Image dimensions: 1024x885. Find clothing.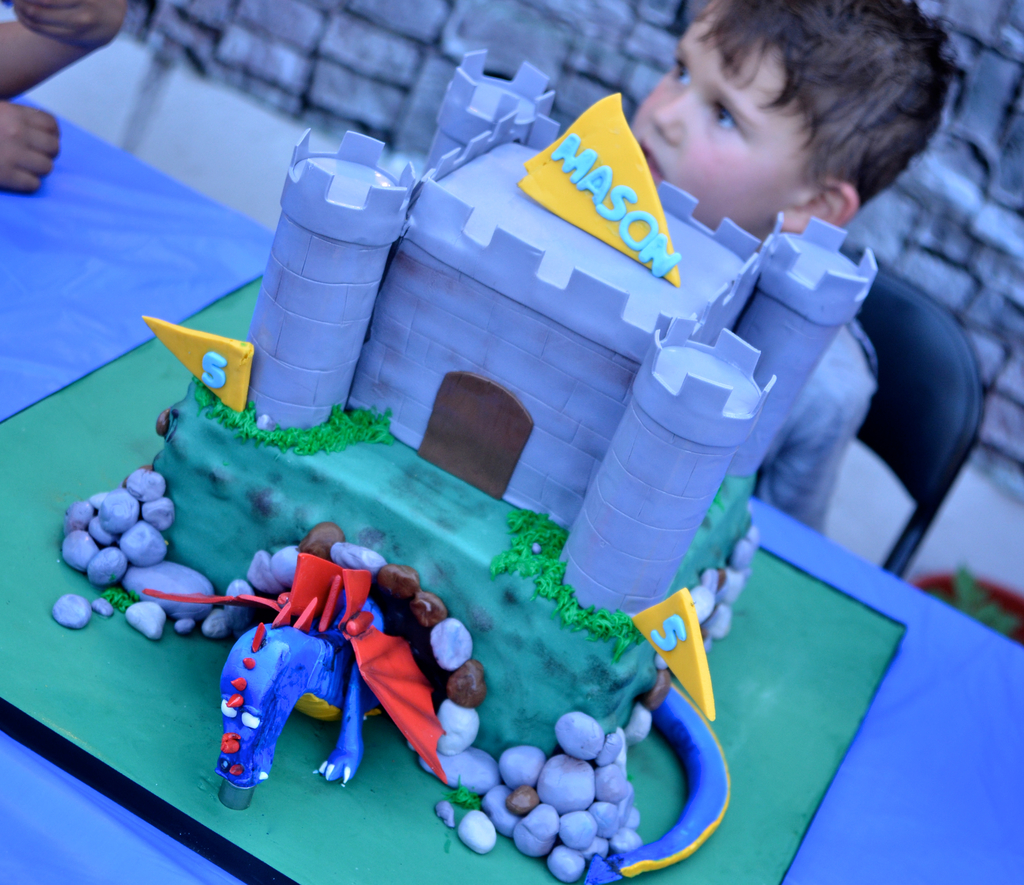
749, 307, 879, 540.
